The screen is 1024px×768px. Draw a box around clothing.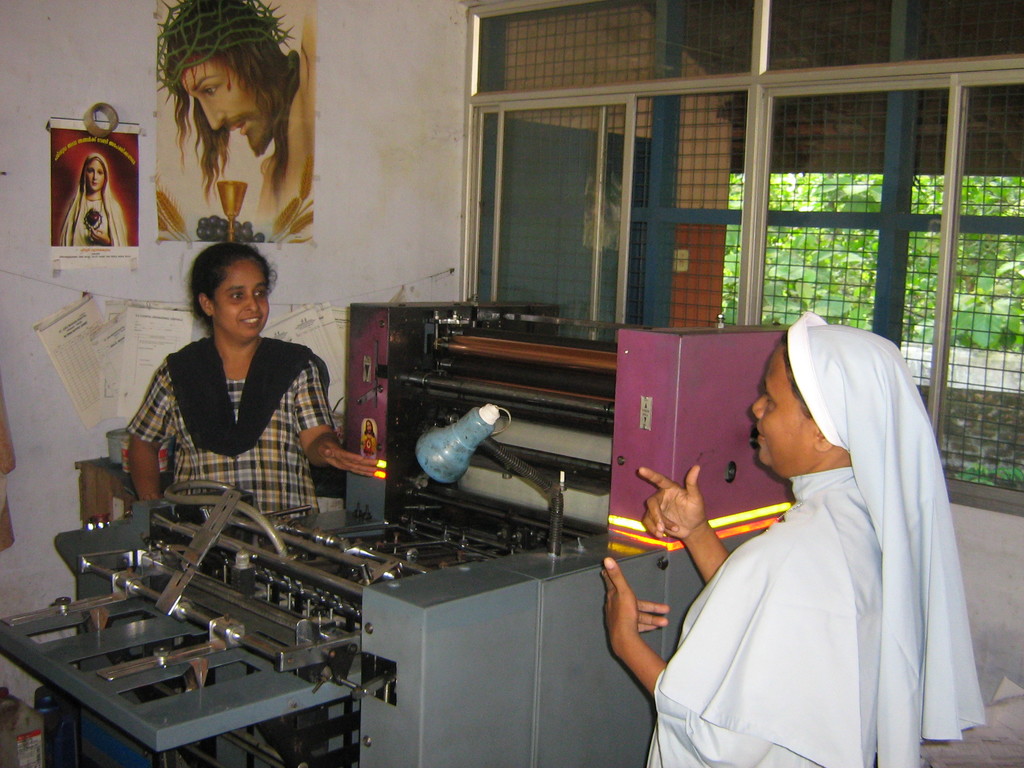
pyautogui.locateOnScreen(119, 328, 337, 509).
